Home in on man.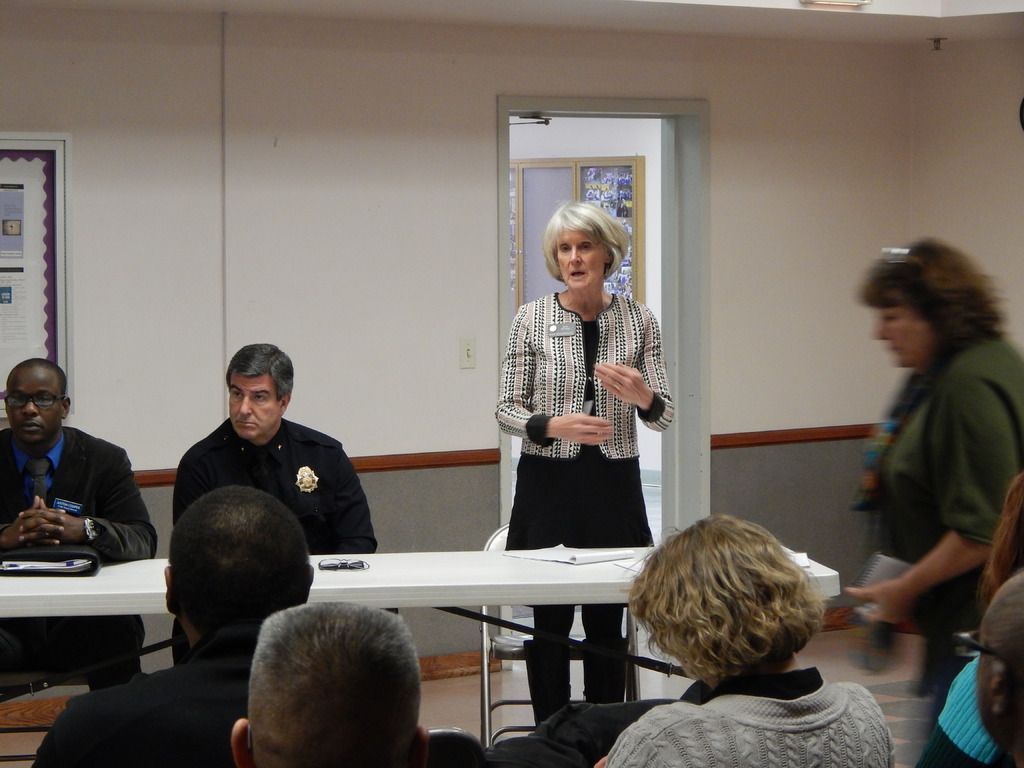
Homed in at l=31, t=483, r=317, b=767.
